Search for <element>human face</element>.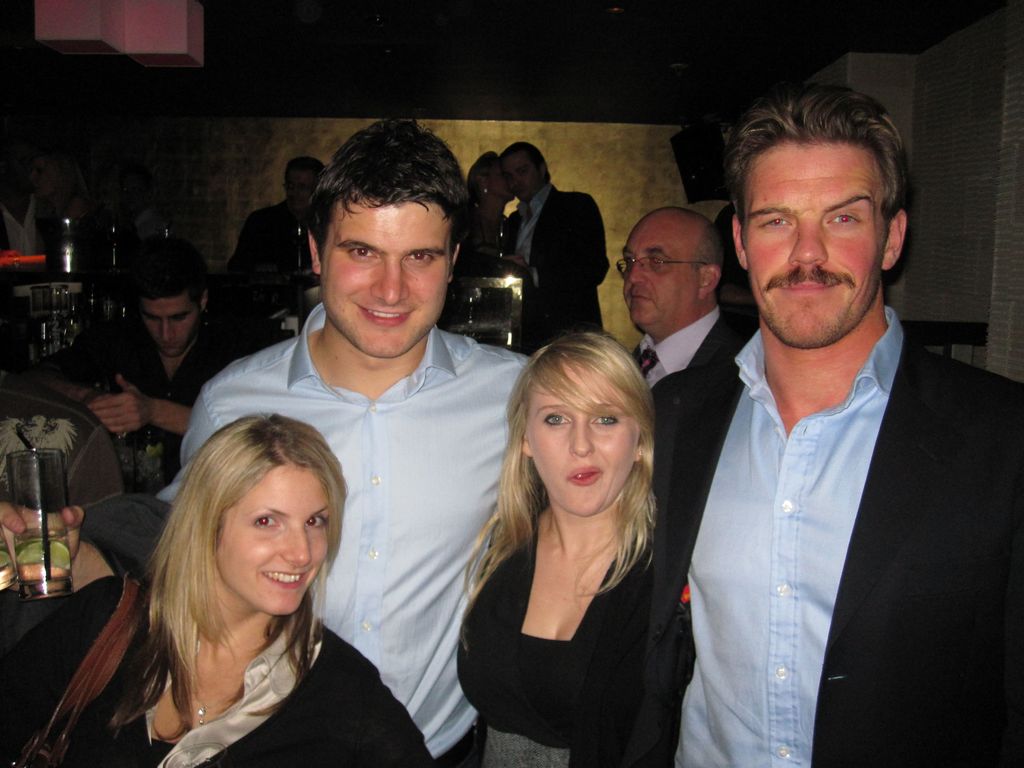
Found at 527:365:645:514.
